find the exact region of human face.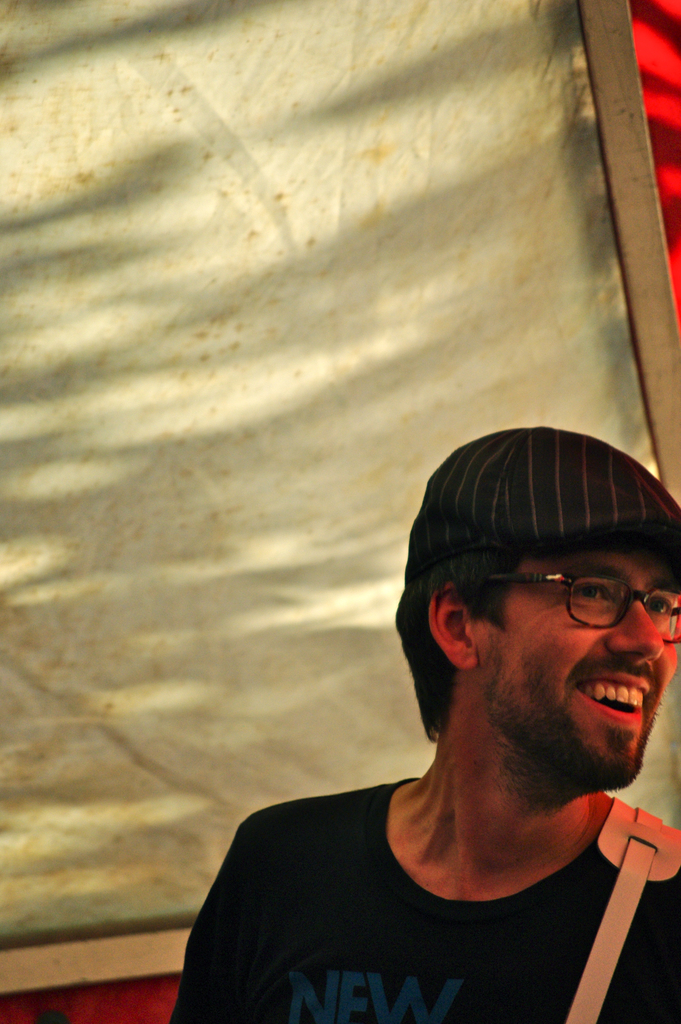
Exact region: [x1=472, y1=541, x2=680, y2=790].
